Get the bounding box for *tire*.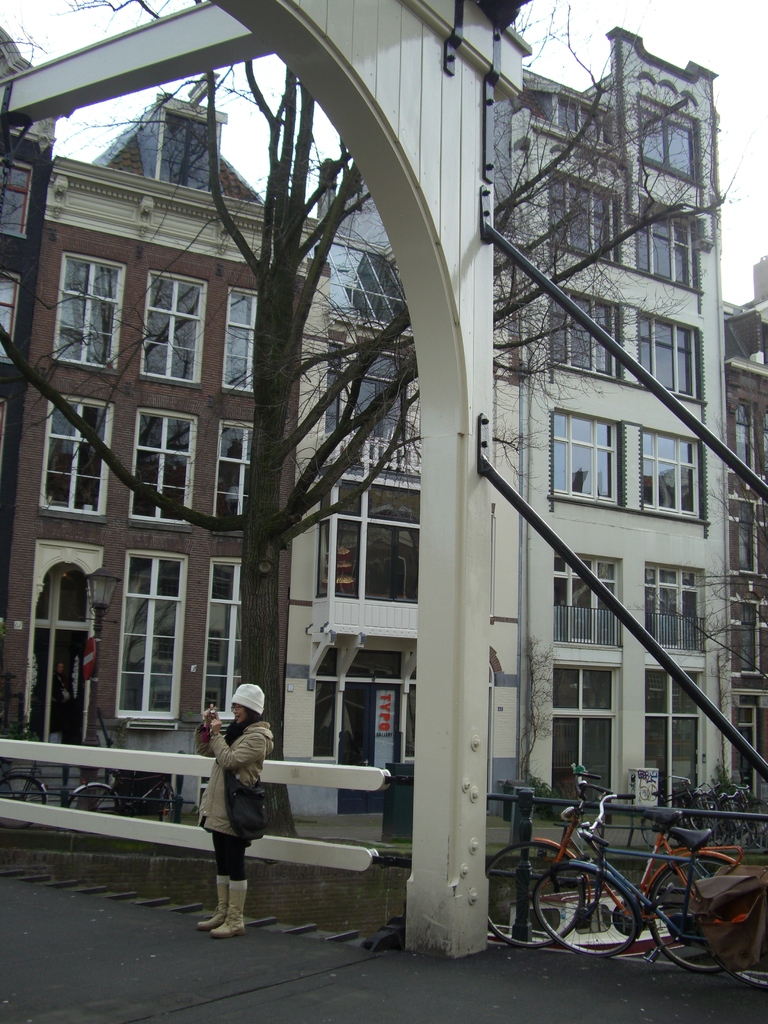
[711,888,767,991].
